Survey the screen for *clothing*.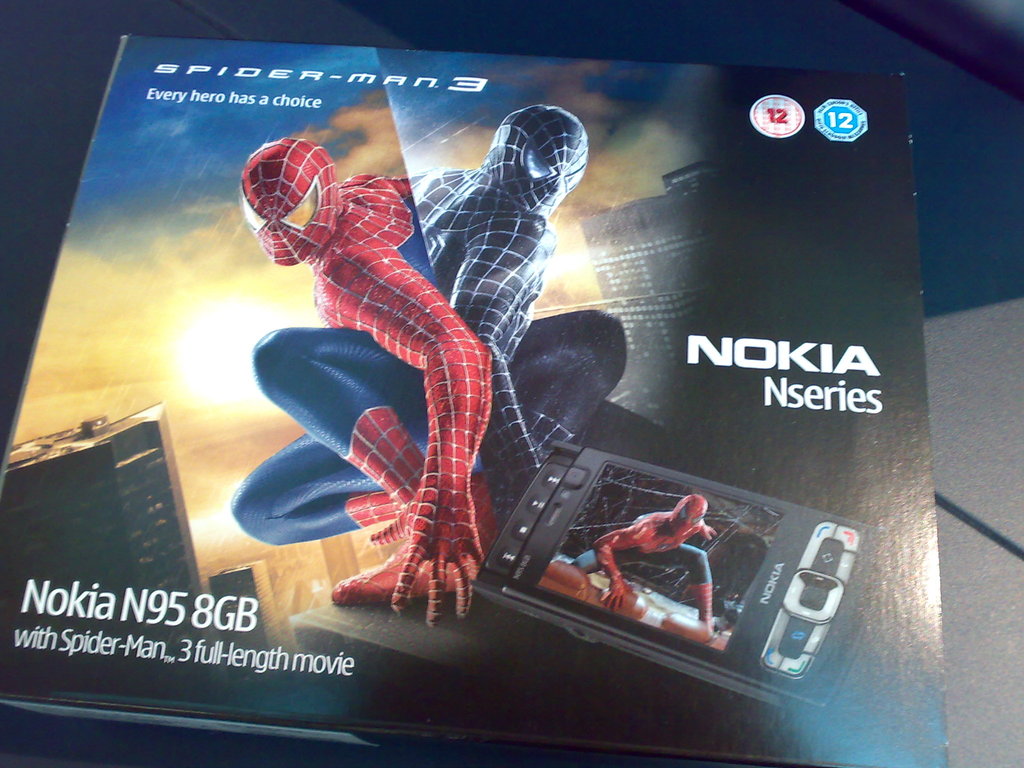
Survey found: l=570, t=536, r=714, b=604.
